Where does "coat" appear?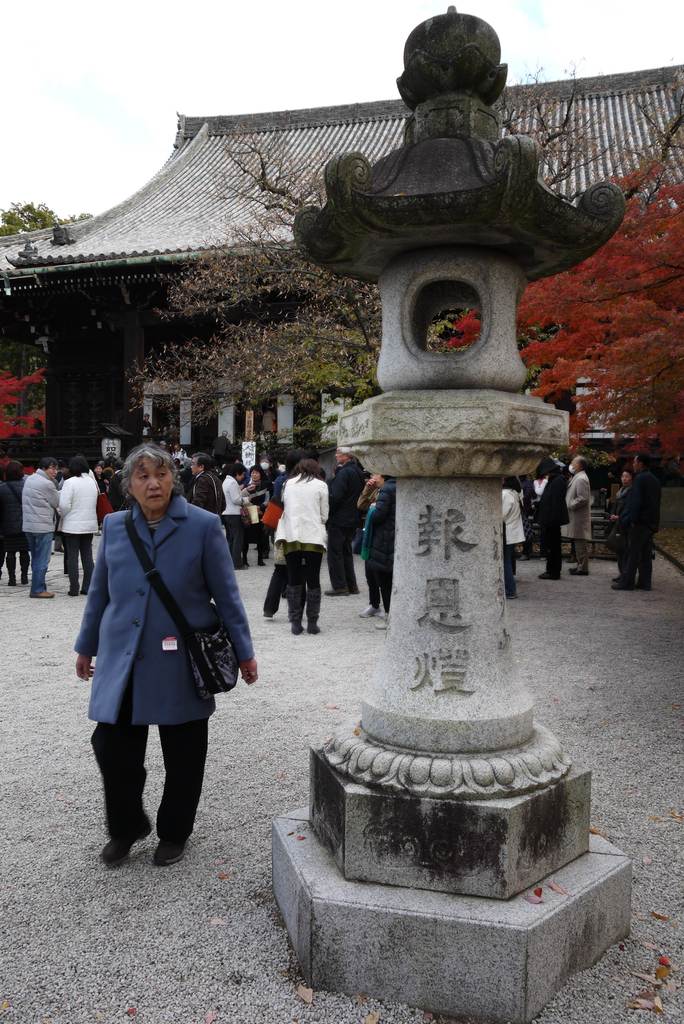
Appears at BBox(622, 467, 662, 555).
